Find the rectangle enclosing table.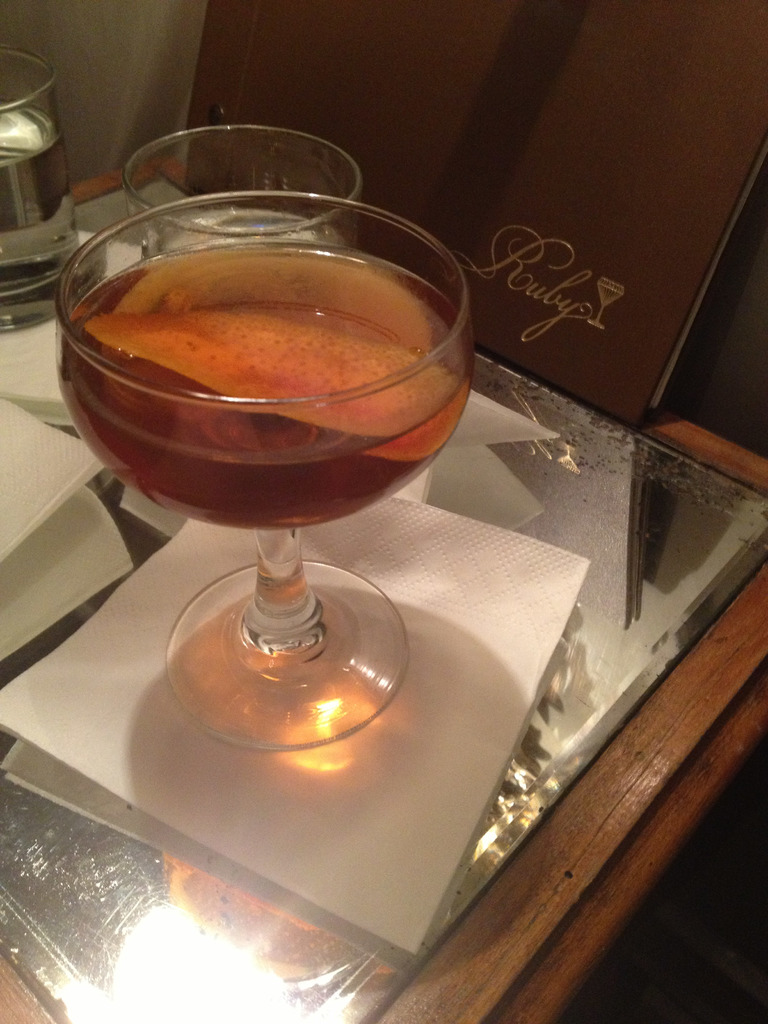
bbox=[0, 148, 767, 1023].
